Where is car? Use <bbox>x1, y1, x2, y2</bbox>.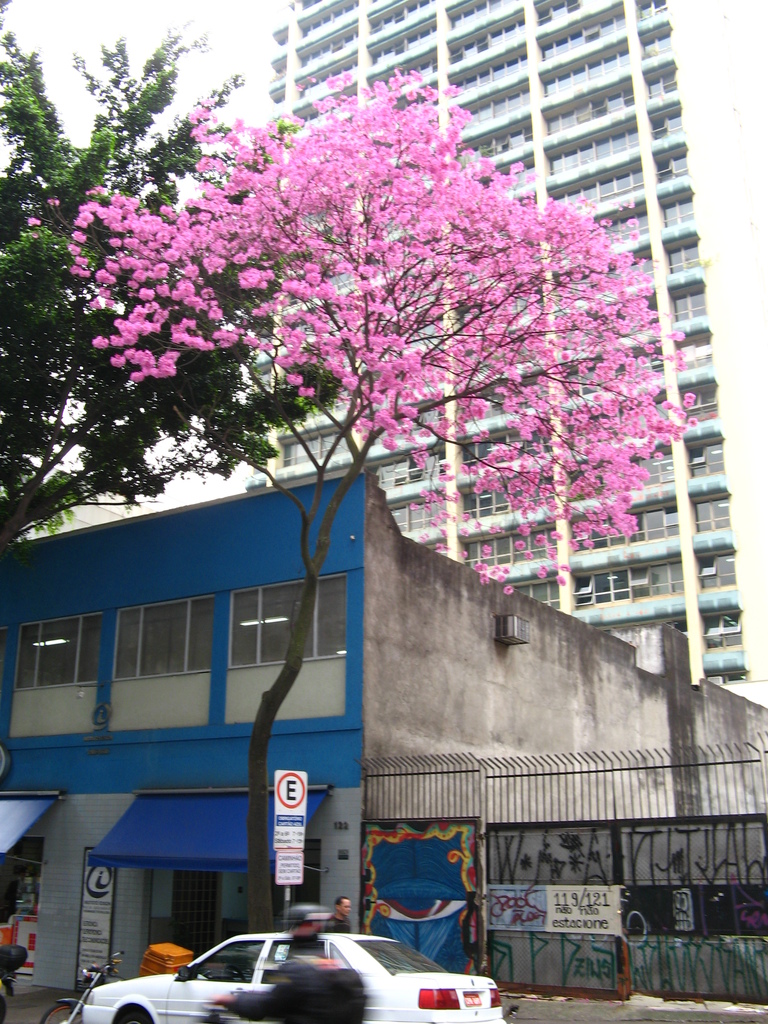
<bbox>84, 936, 509, 1023</bbox>.
